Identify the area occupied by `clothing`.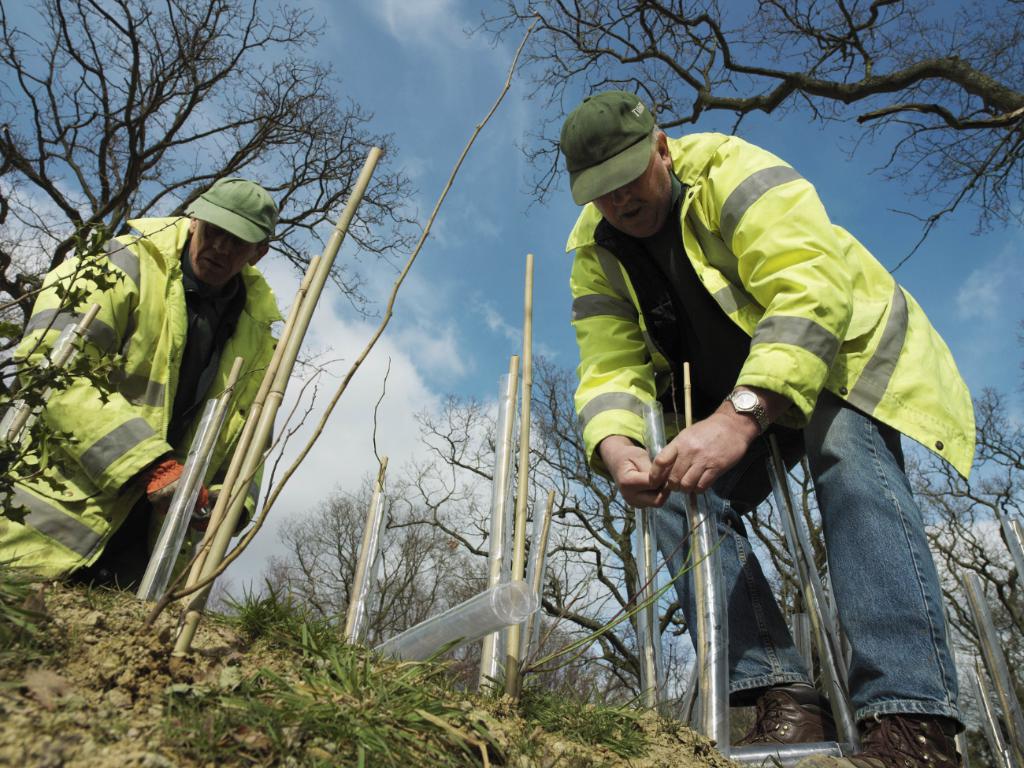
Area: bbox=(0, 224, 278, 586).
